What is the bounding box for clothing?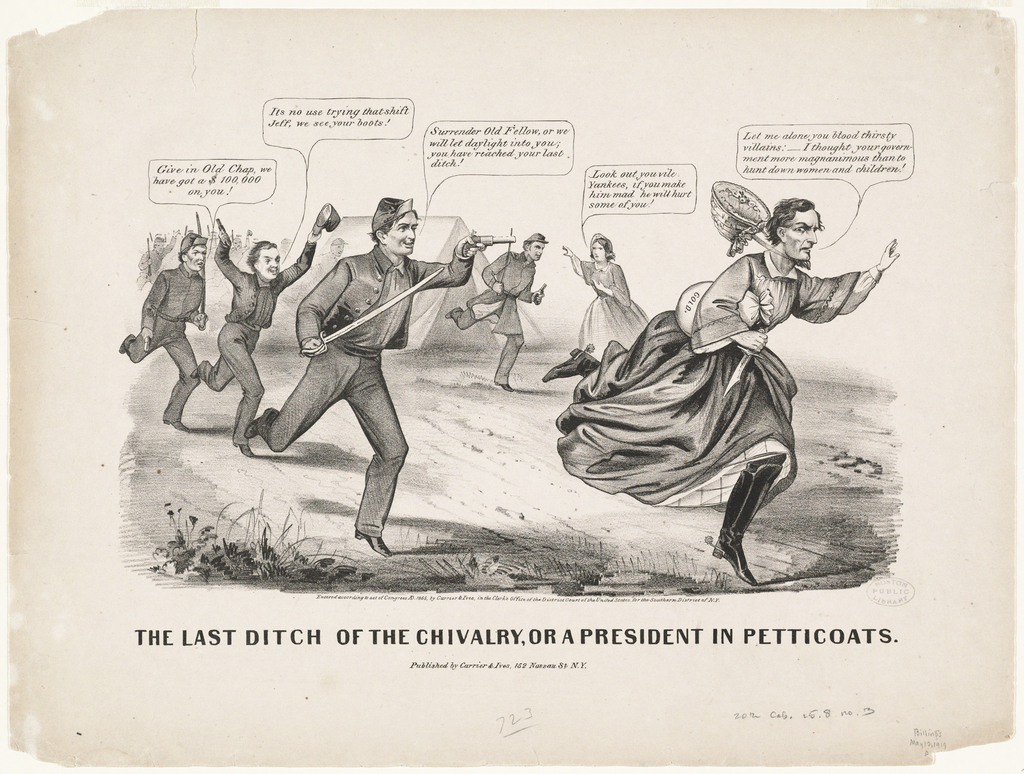
454 249 536 387.
